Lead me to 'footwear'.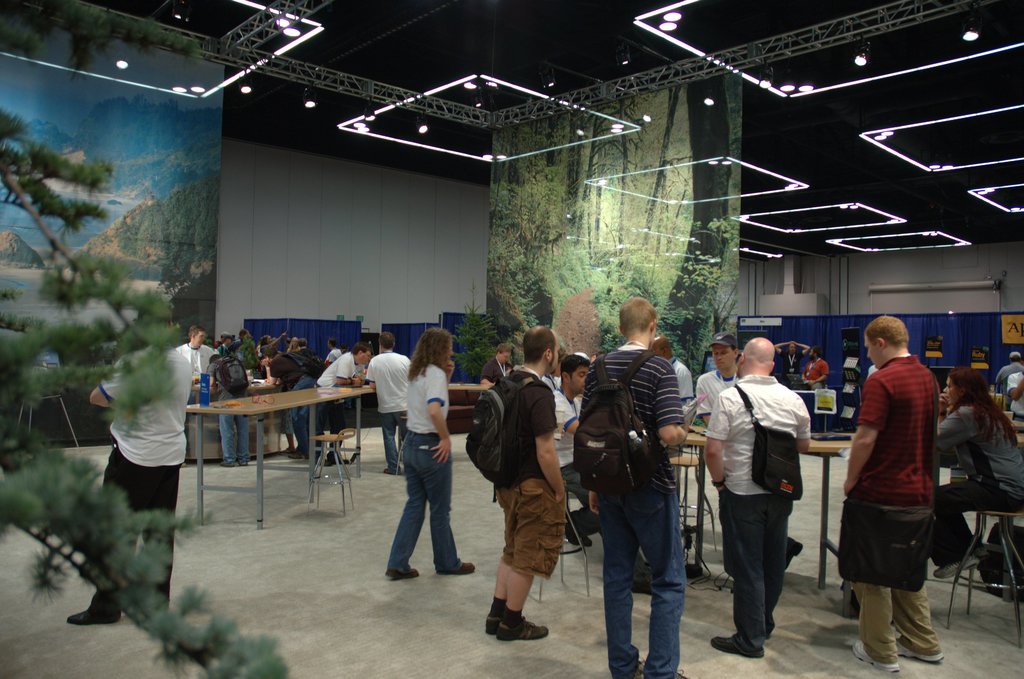
Lead to [x1=64, y1=600, x2=120, y2=626].
